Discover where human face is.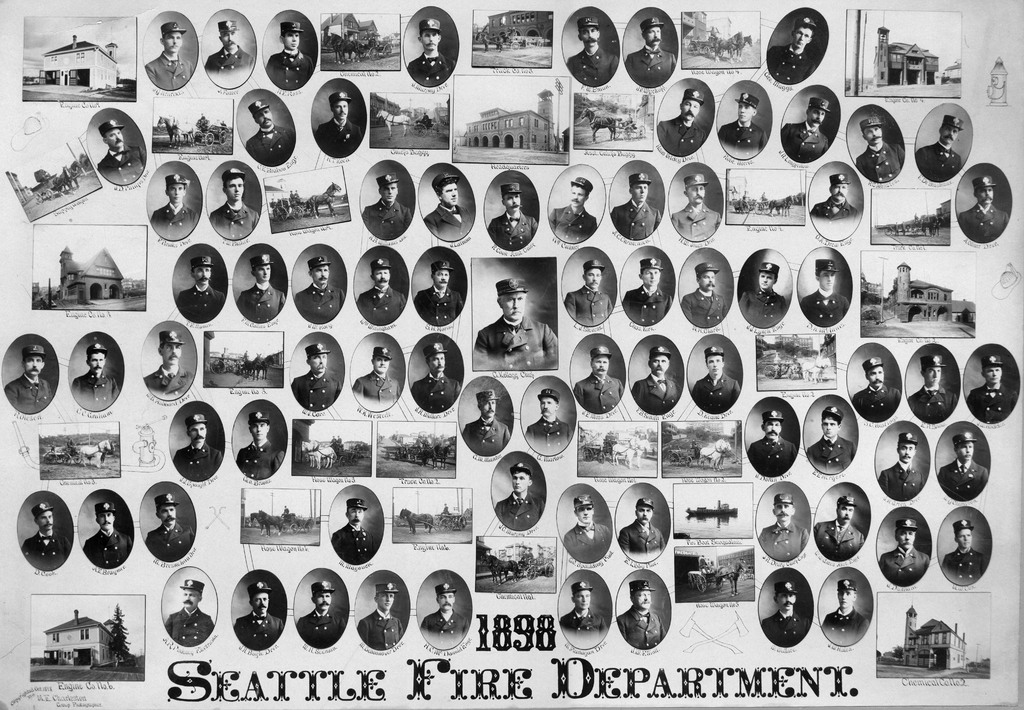
Discovered at {"left": 374, "top": 355, "right": 391, "bottom": 373}.
